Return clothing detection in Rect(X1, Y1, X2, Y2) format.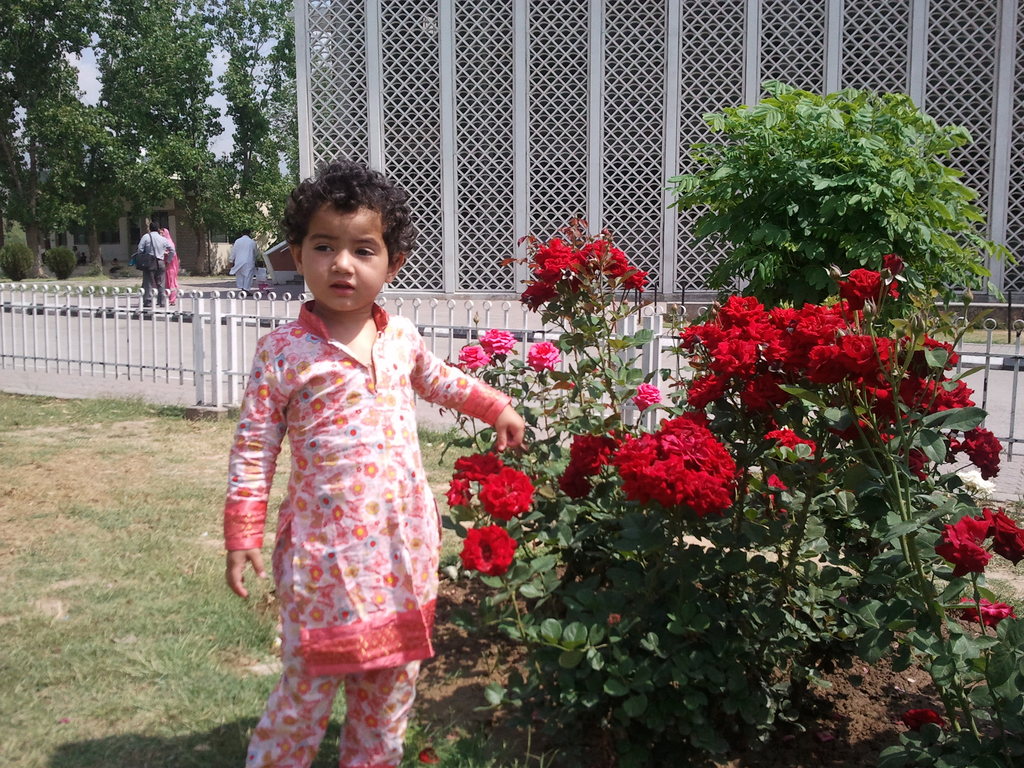
Rect(134, 227, 174, 300).
